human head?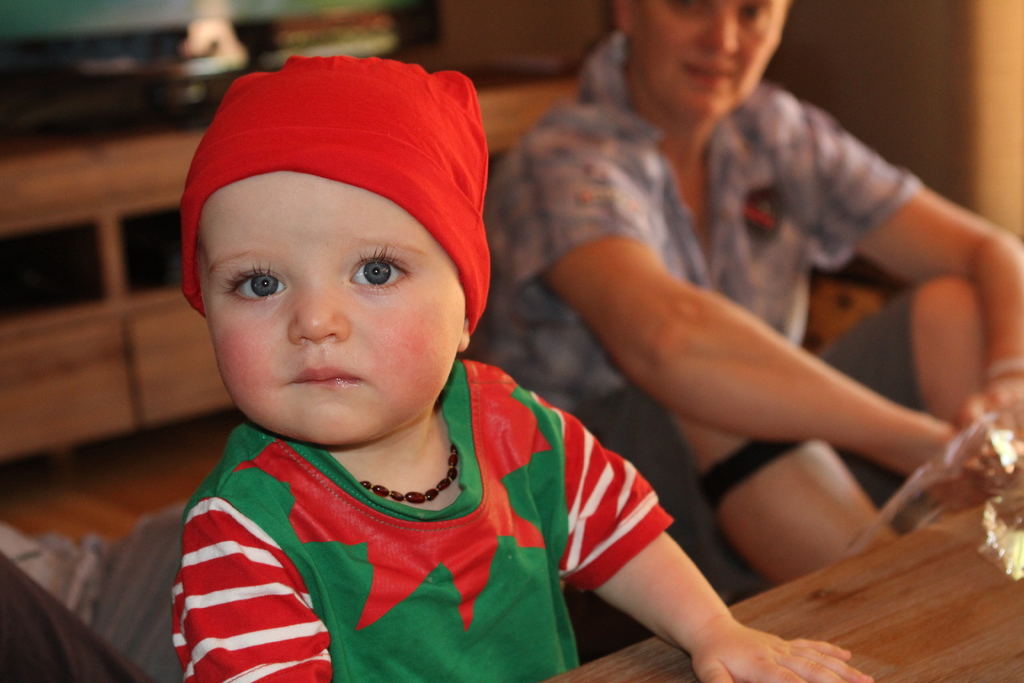
bbox(163, 38, 495, 451)
